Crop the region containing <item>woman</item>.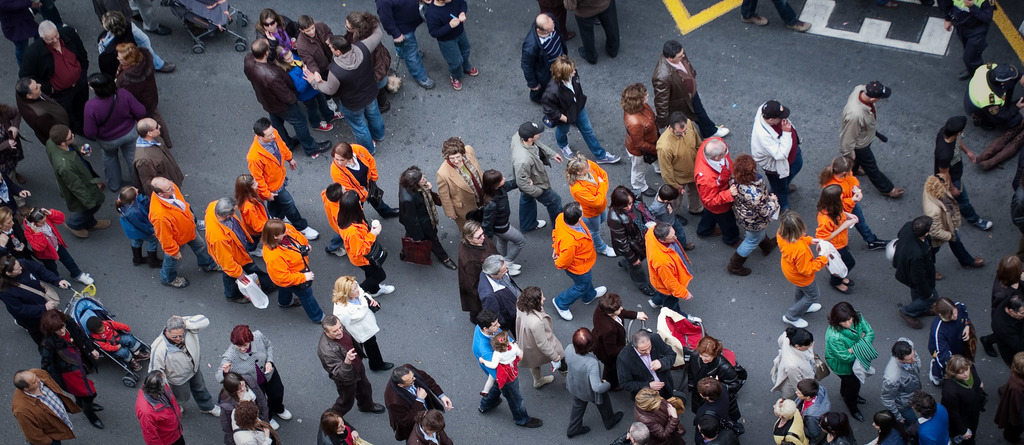
Crop region: (397,172,465,275).
